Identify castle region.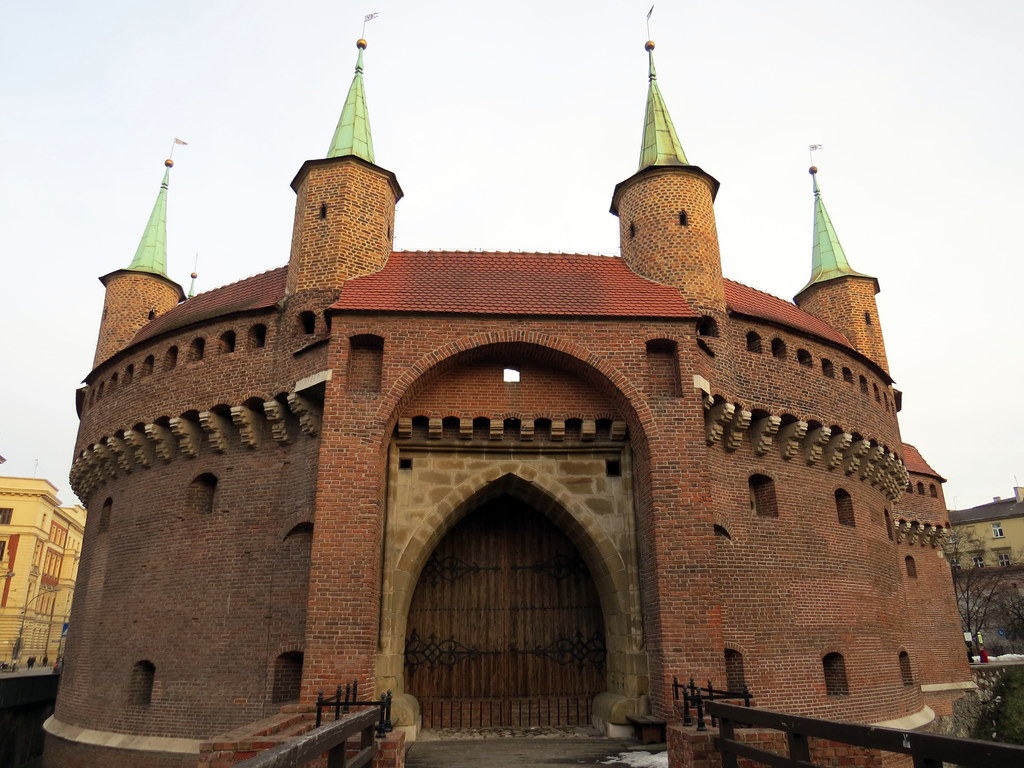
Region: [42, 9, 979, 767].
